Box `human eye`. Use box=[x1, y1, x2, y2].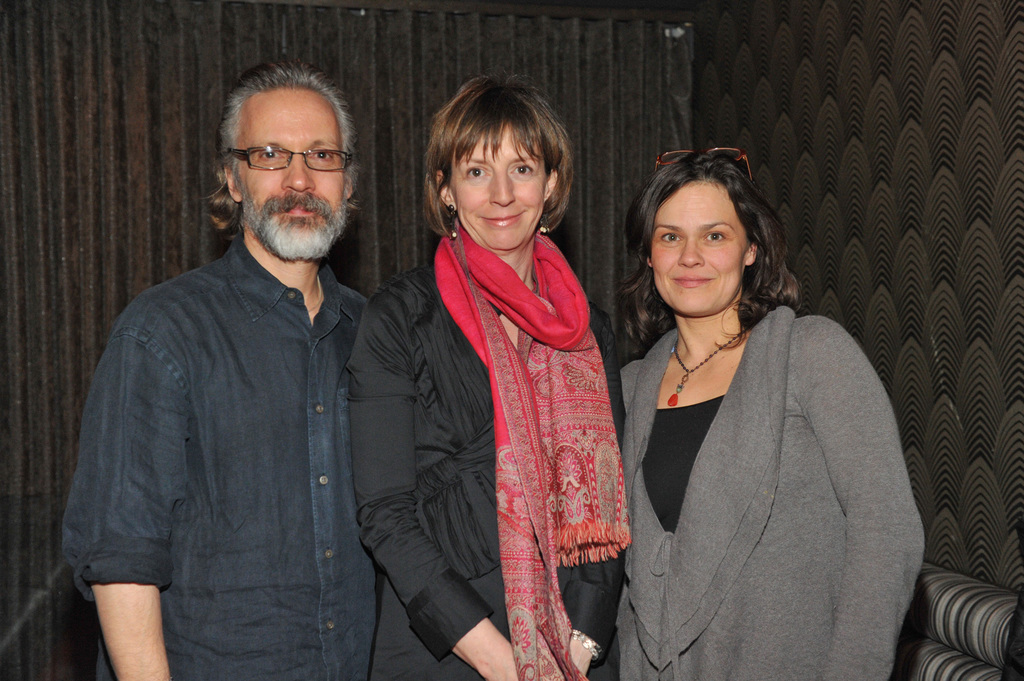
box=[705, 227, 730, 243].
